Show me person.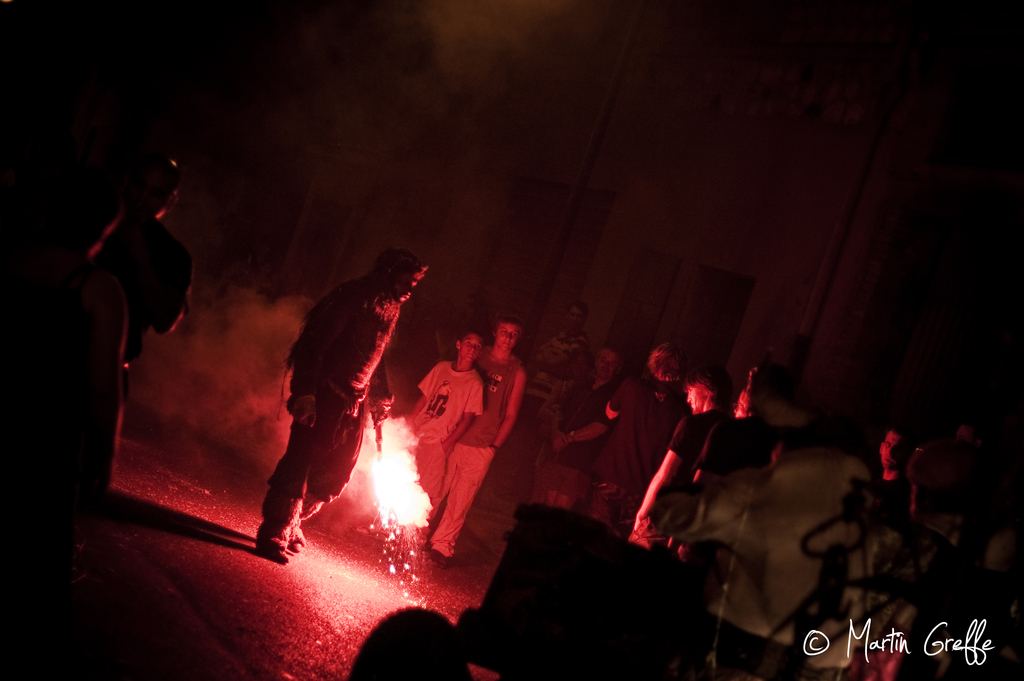
person is here: {"left": 666, "top": 368, "right": 735, "bottom": 432}.
